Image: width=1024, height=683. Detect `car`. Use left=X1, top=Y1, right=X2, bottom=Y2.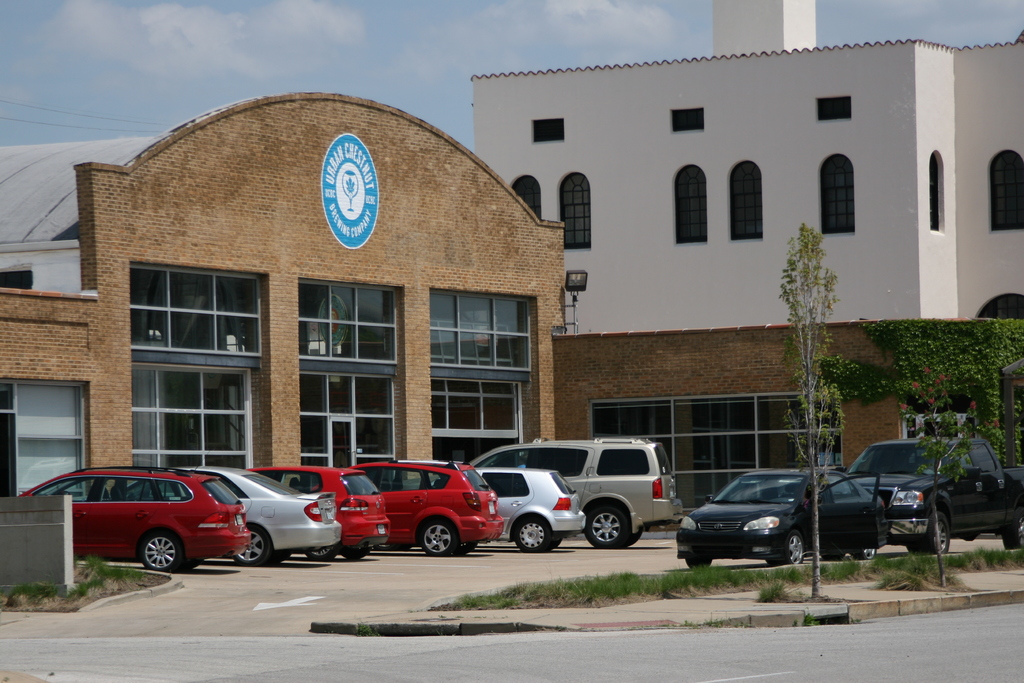
left=460, top=467, right=582, bottom=552.
